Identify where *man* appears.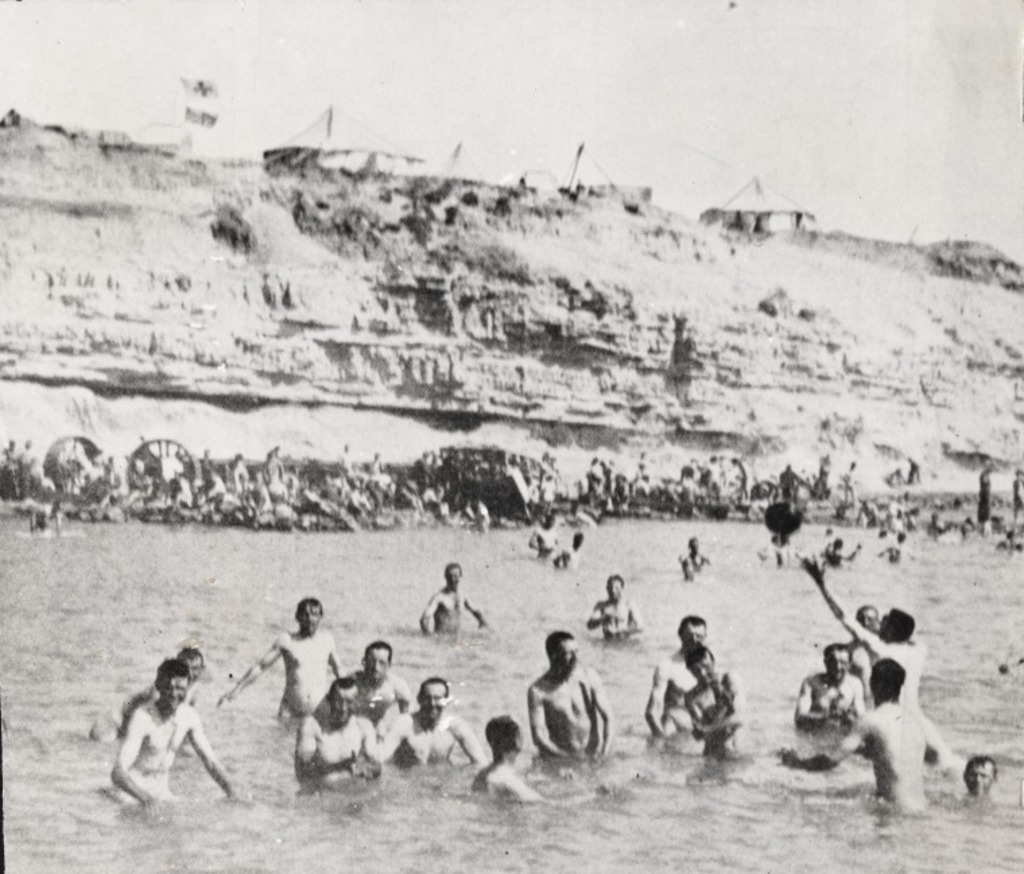
Appears at [x1=317, y1=679, x2=384, y2=780].
